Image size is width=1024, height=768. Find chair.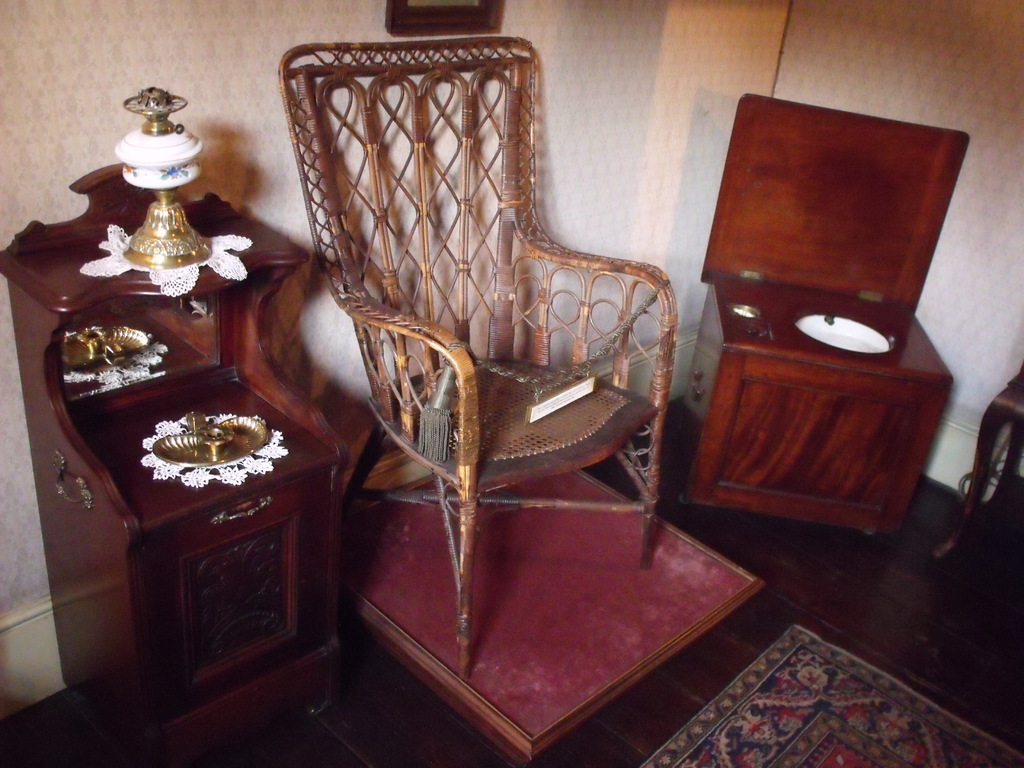
l=273, t=66, r=675, b=582.
